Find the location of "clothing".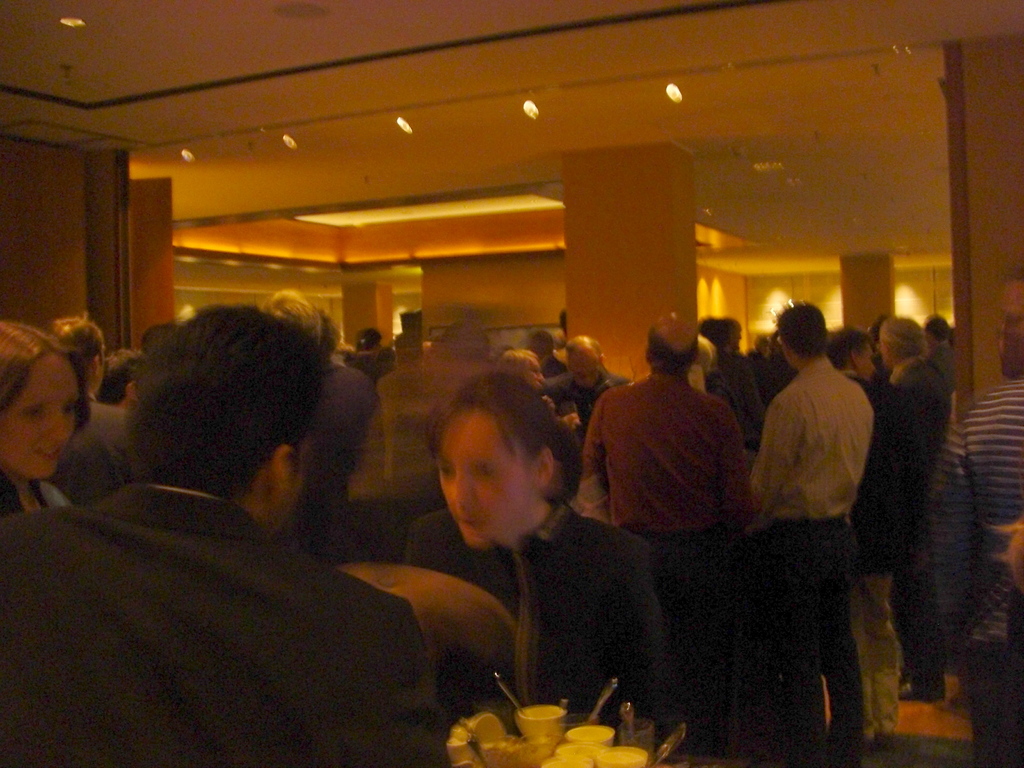
Location: detection(39, 403, 136, 502).
